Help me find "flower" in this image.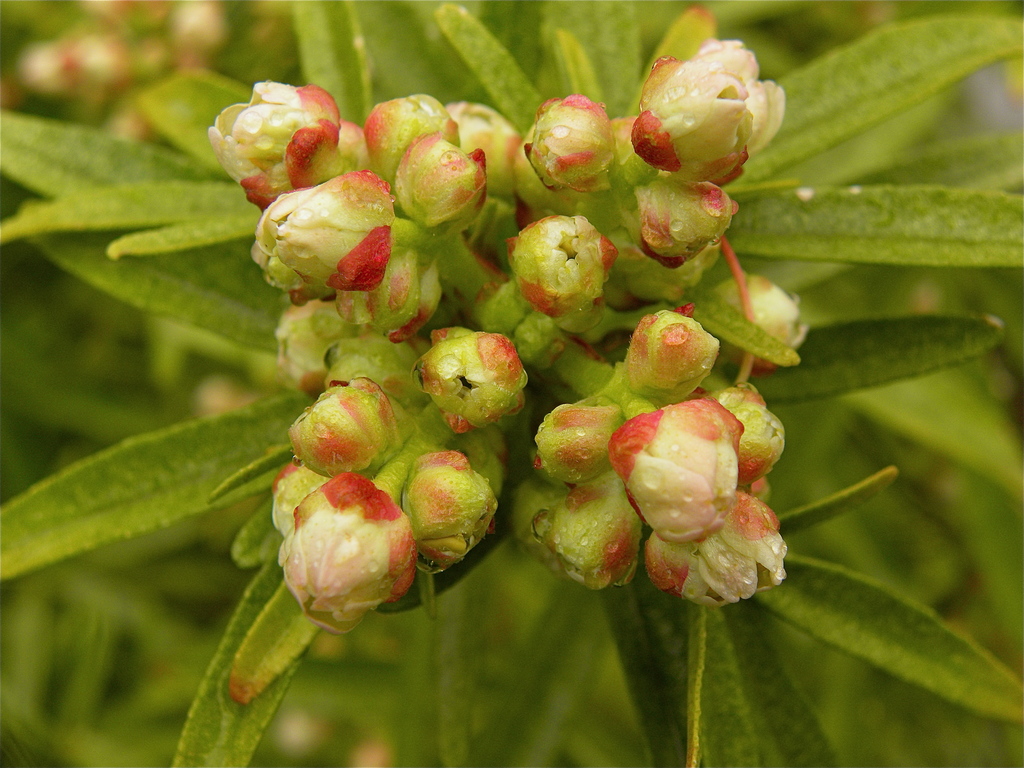
Found it: select_region(742, 276, 806, 371).
